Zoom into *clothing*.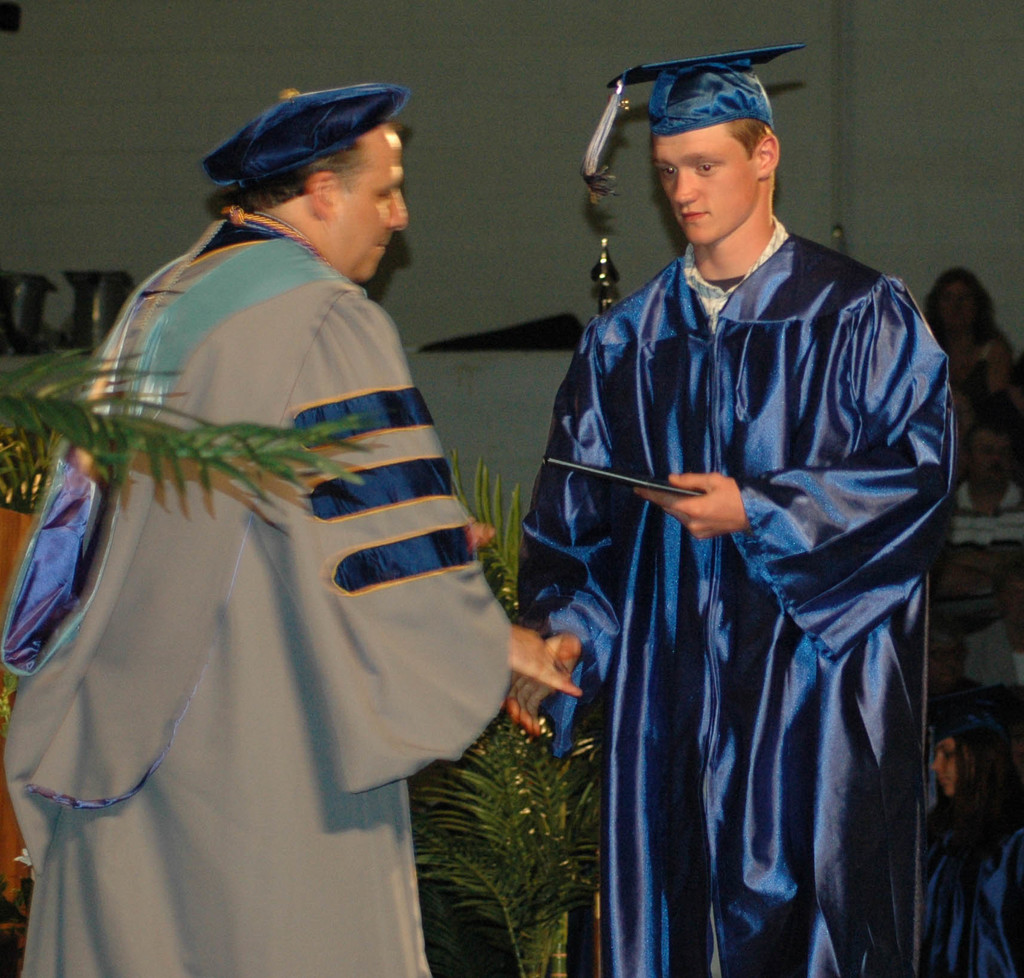
Zoom target: <region>509, 220, 961, 977</region>.
